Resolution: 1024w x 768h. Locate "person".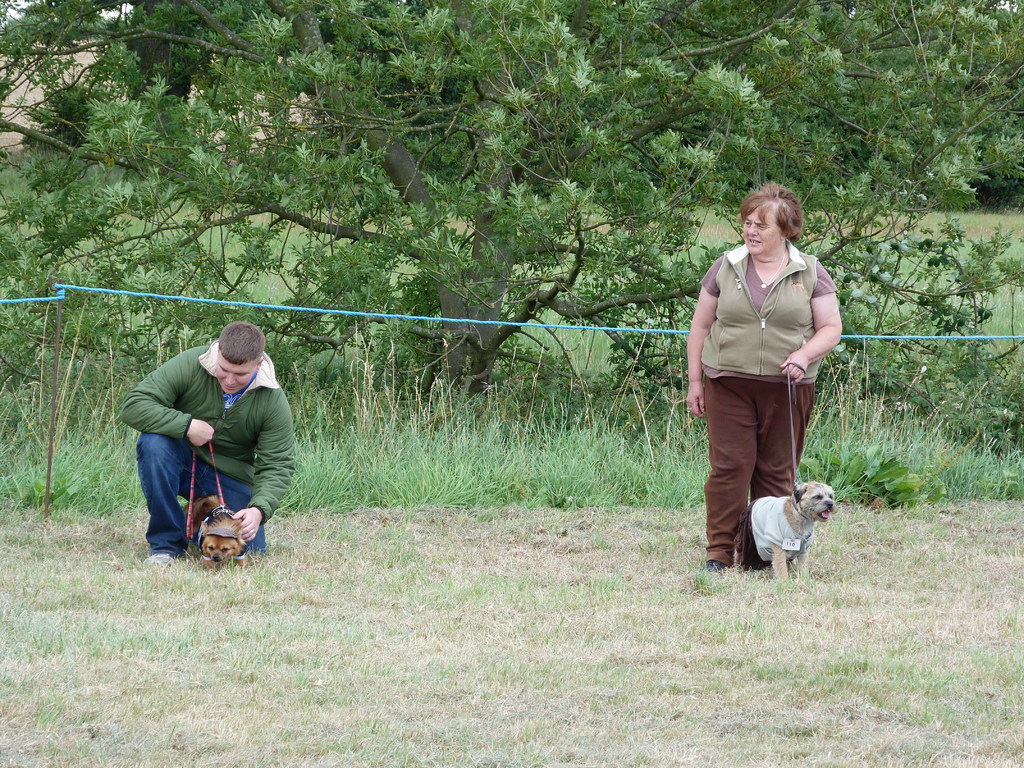
113 318 301 571.
